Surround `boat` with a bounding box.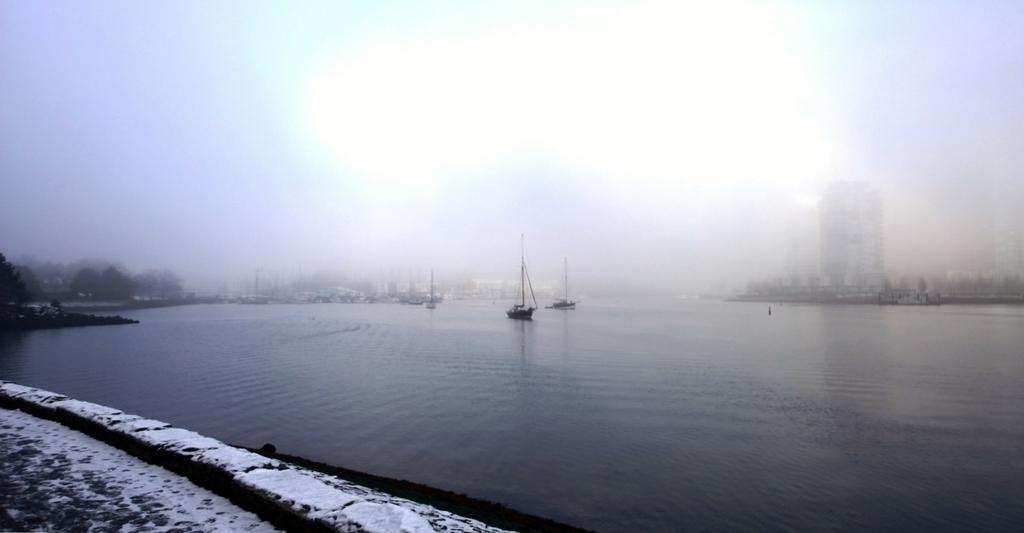
x1=425, y1=266, x2=435, y2=307.
